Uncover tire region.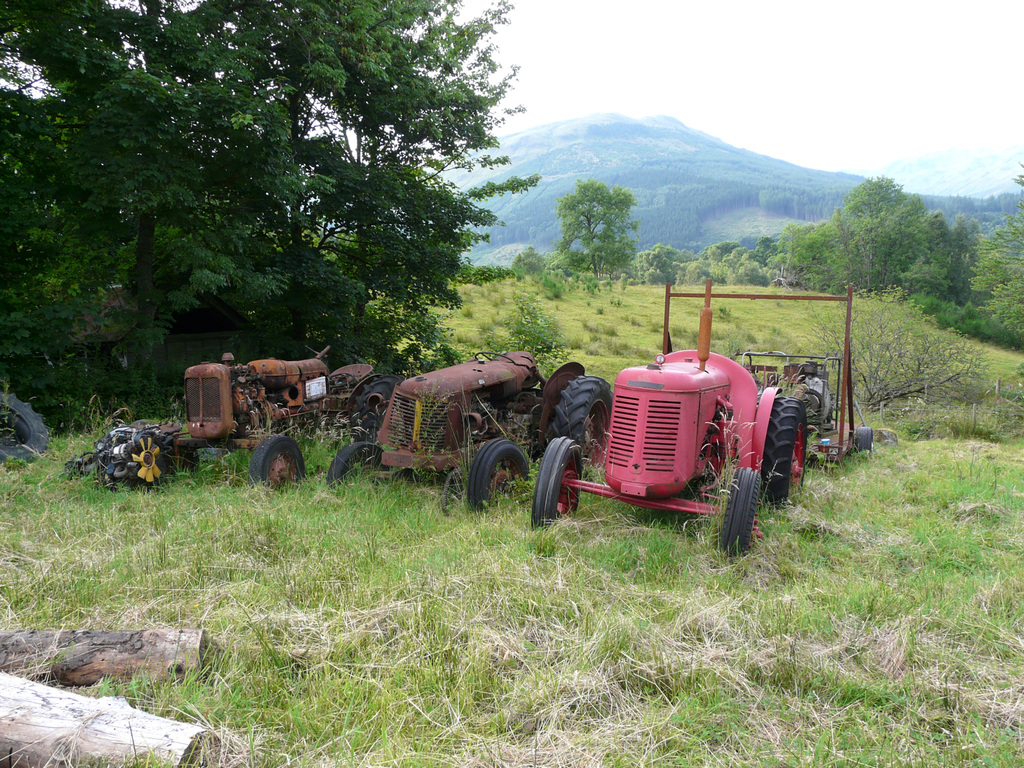
Uncovered: l=351, t=373, r=402, b=466.
